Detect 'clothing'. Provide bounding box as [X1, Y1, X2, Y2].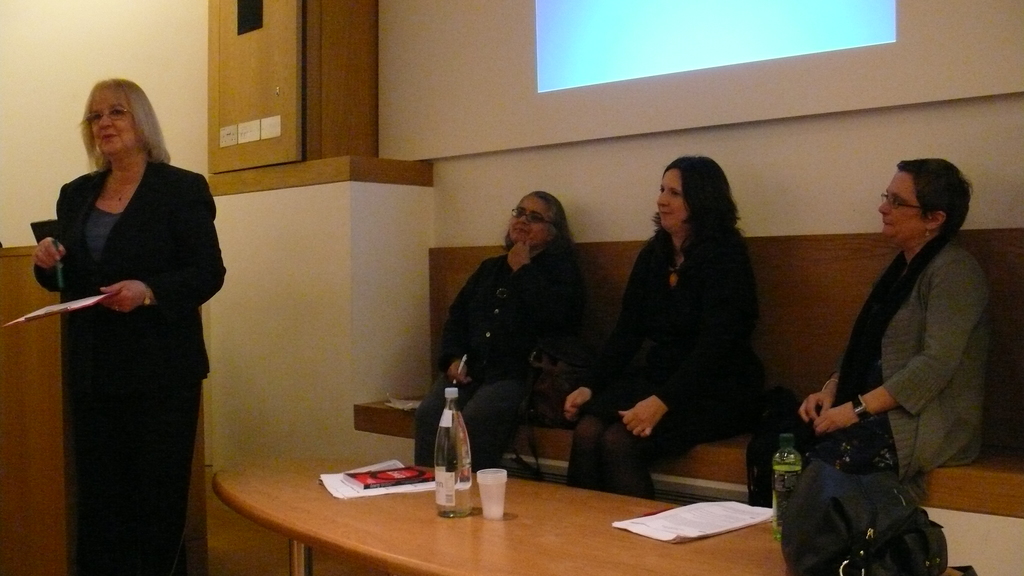
[755, 230, 988, 503].
